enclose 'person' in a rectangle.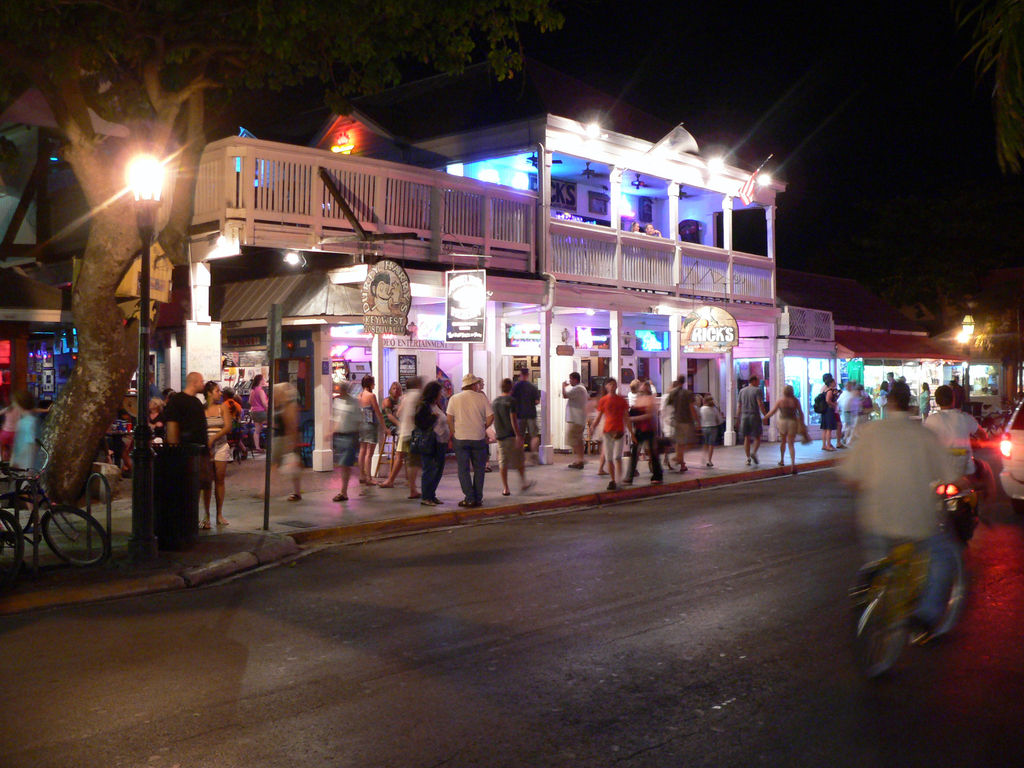
765, 381, 808, 474.
